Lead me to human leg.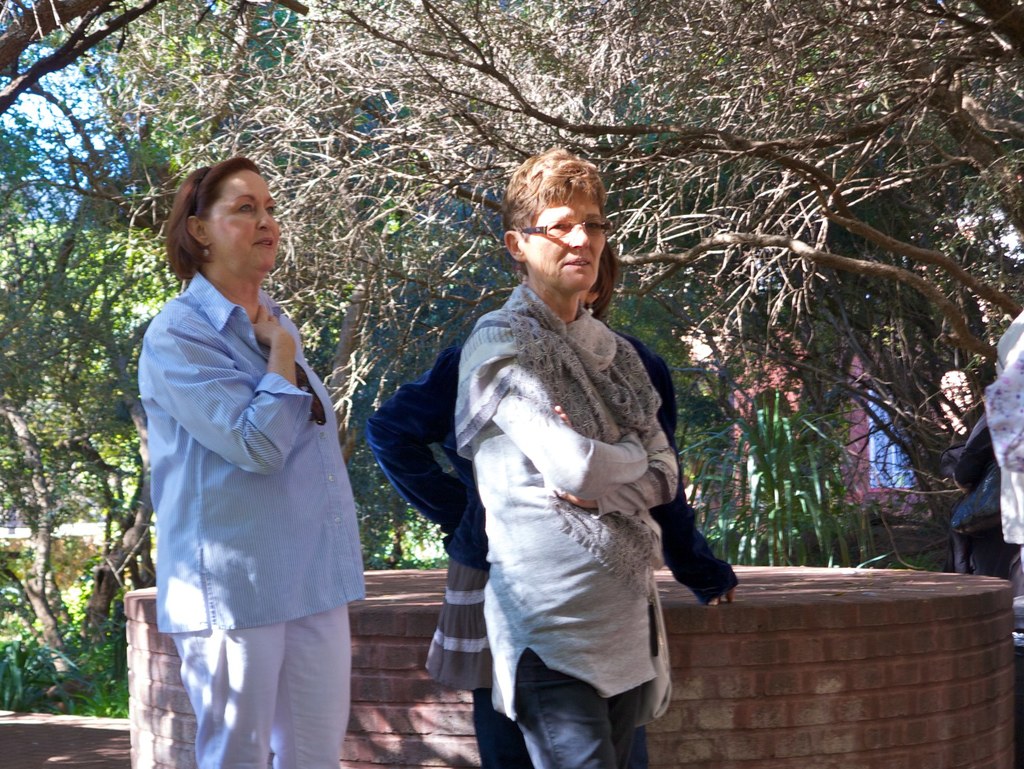
Lead to region(472, 690, 529, 768).
